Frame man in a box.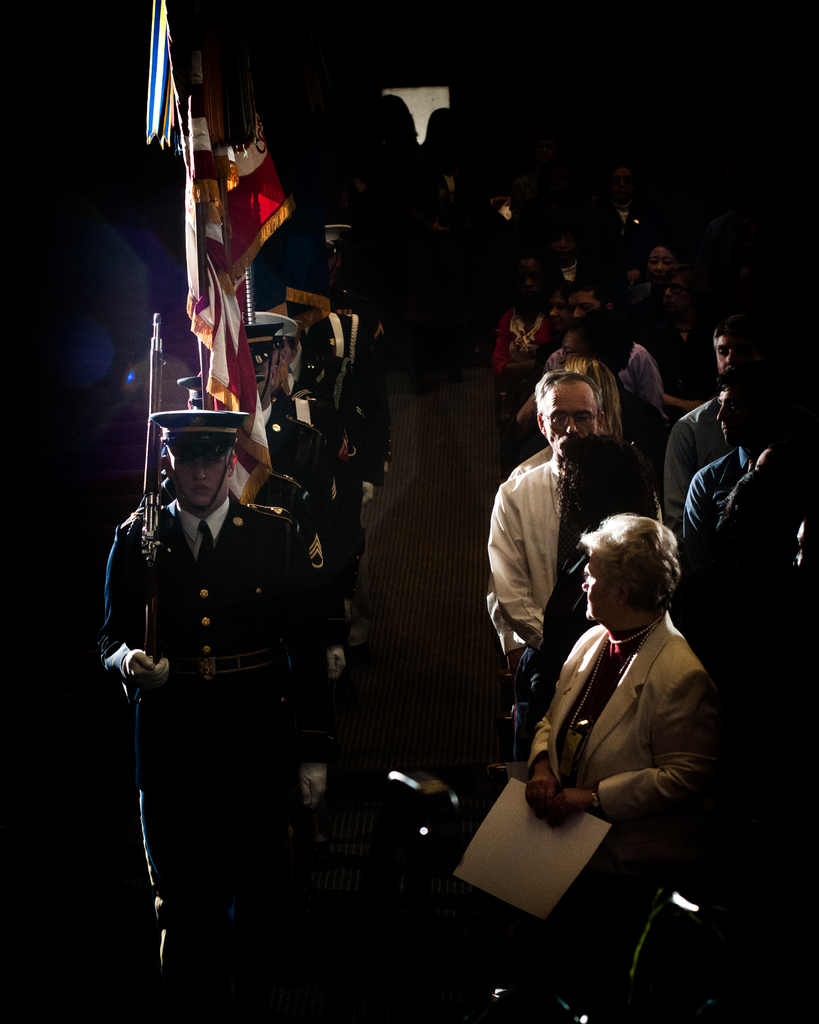
(656, 303, 767, 529).
